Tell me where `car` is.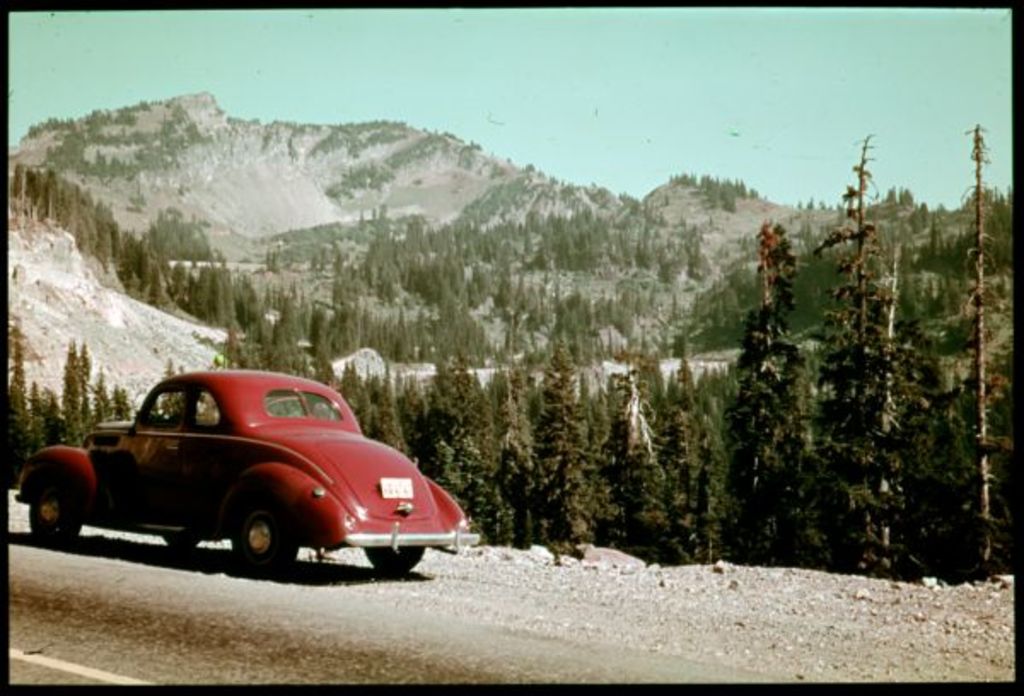
`car` is at 15/370/483/568.
